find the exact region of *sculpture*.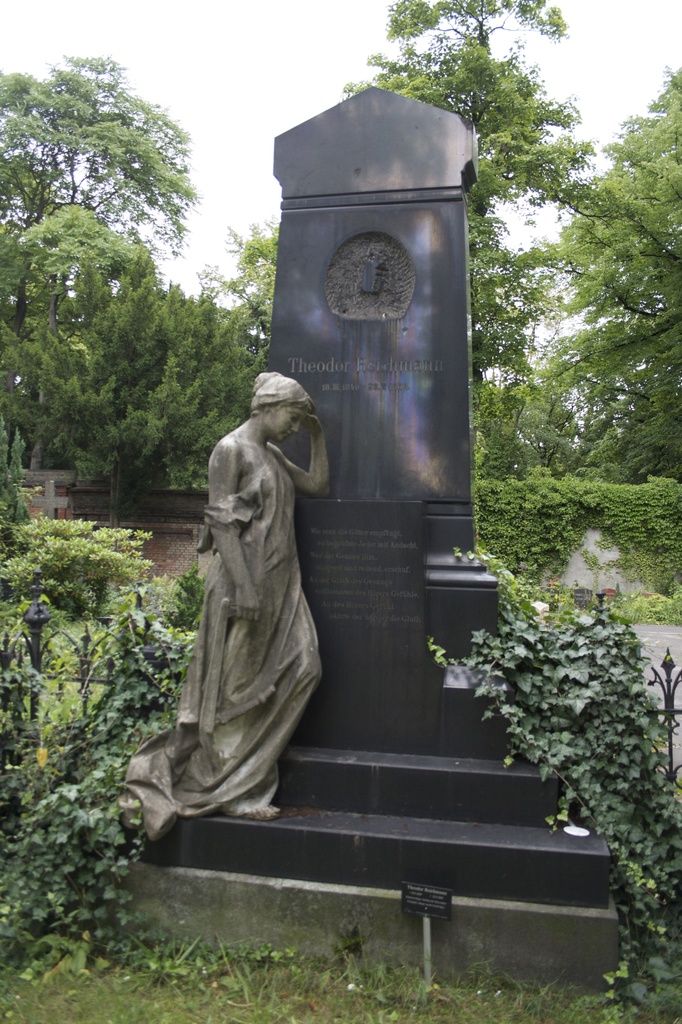
Exact region: <region>143, 349, 355, 849</region>.
